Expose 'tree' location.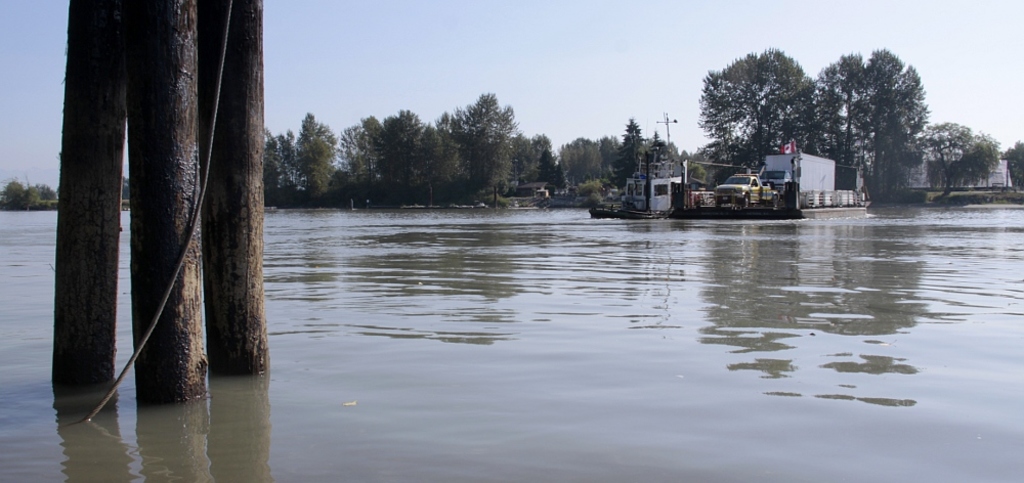
Exposed at <box>690,43,1000,204</box>.
